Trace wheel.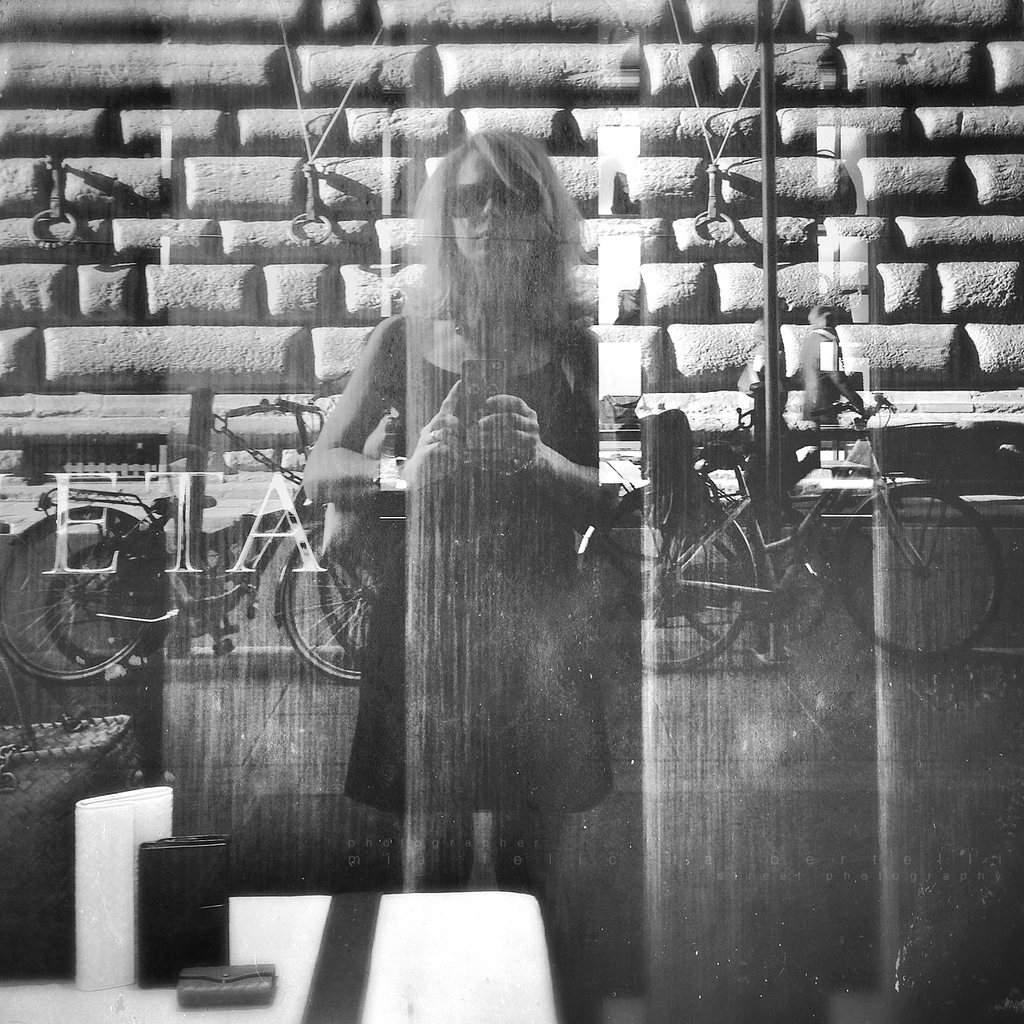
Traced to [x1=841, y1=482, x2=1007, y2=662].
